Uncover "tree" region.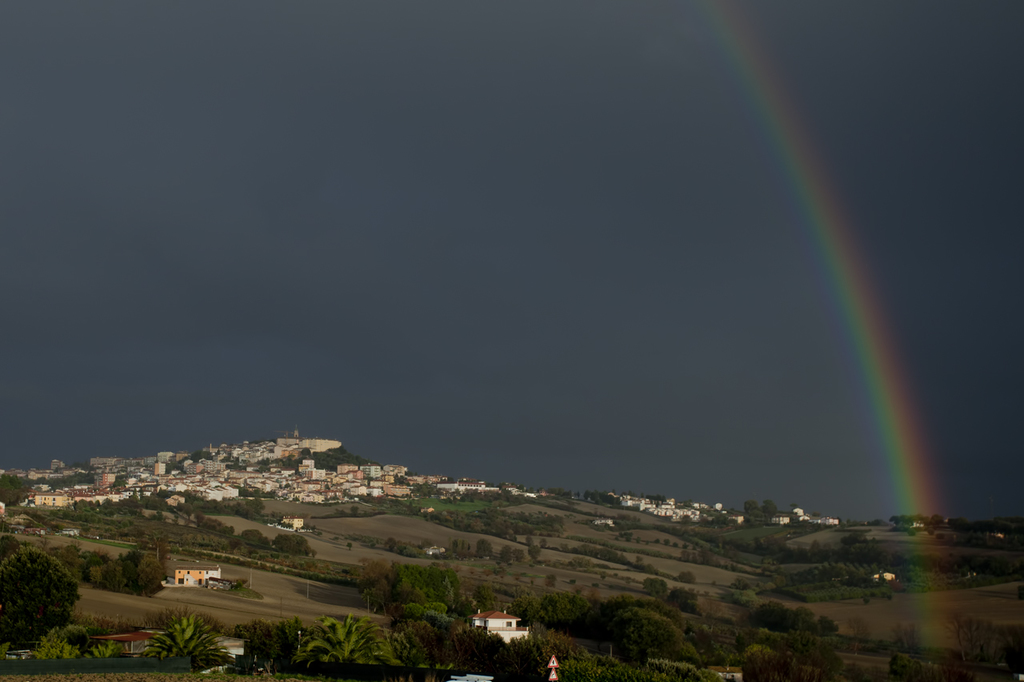
Uncovered: box=[145, 616, 232, 671].
